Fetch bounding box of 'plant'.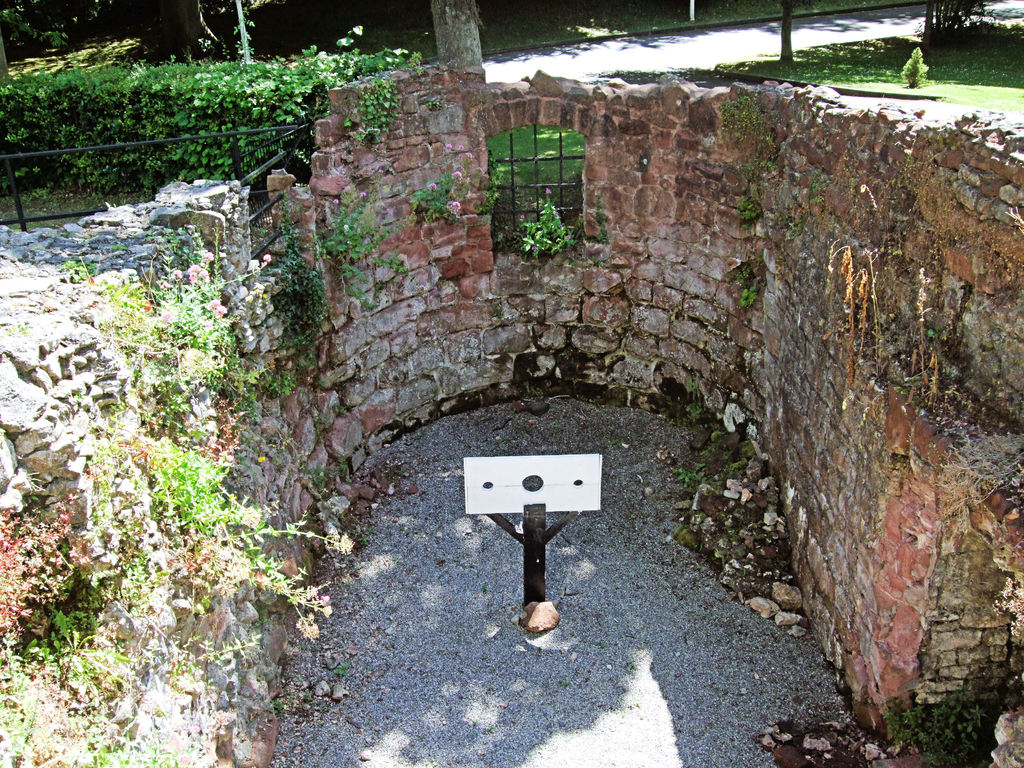
Bbox: region(340, 402, 355, 417).
